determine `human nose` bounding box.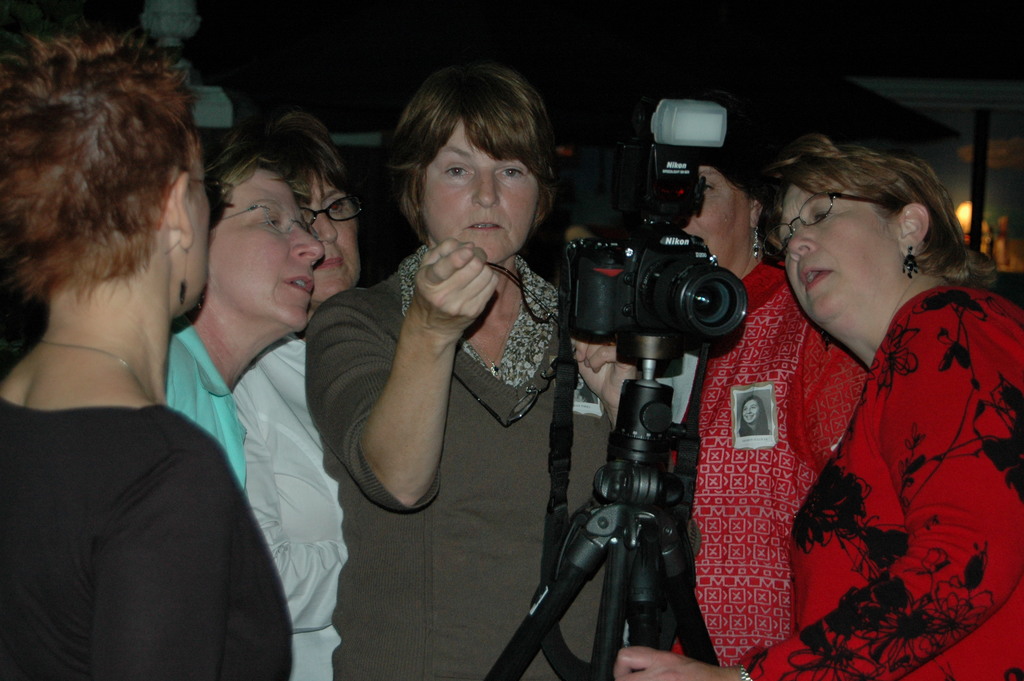
Determined: {"x1": 469, "y1": 163, "x2": 500, "y2": 209}.
